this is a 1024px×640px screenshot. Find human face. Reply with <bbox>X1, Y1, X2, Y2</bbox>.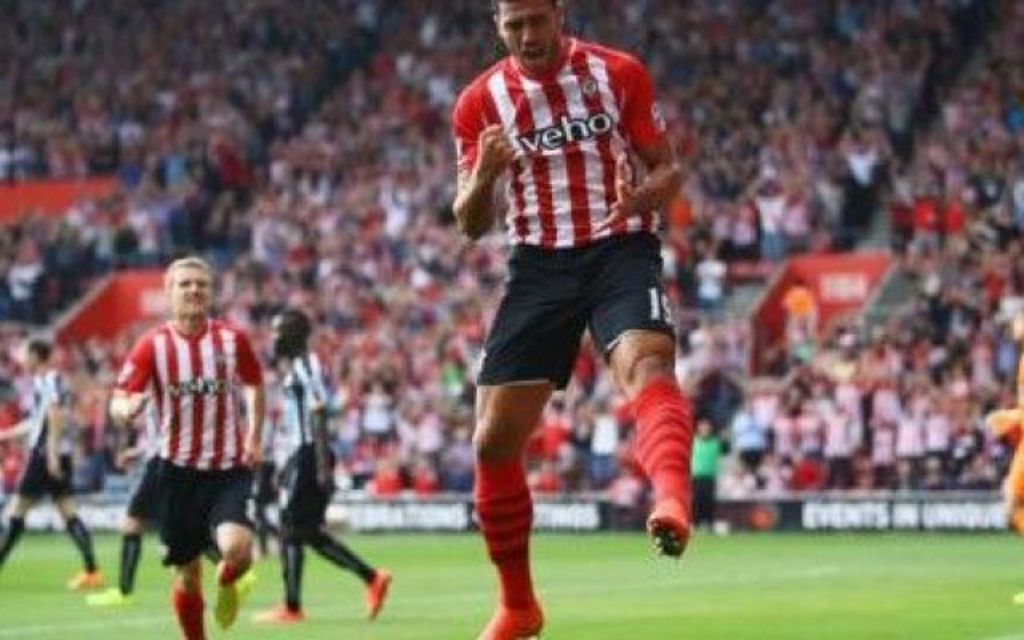
<bbox>178, 270, 213, 315</bbox>.
